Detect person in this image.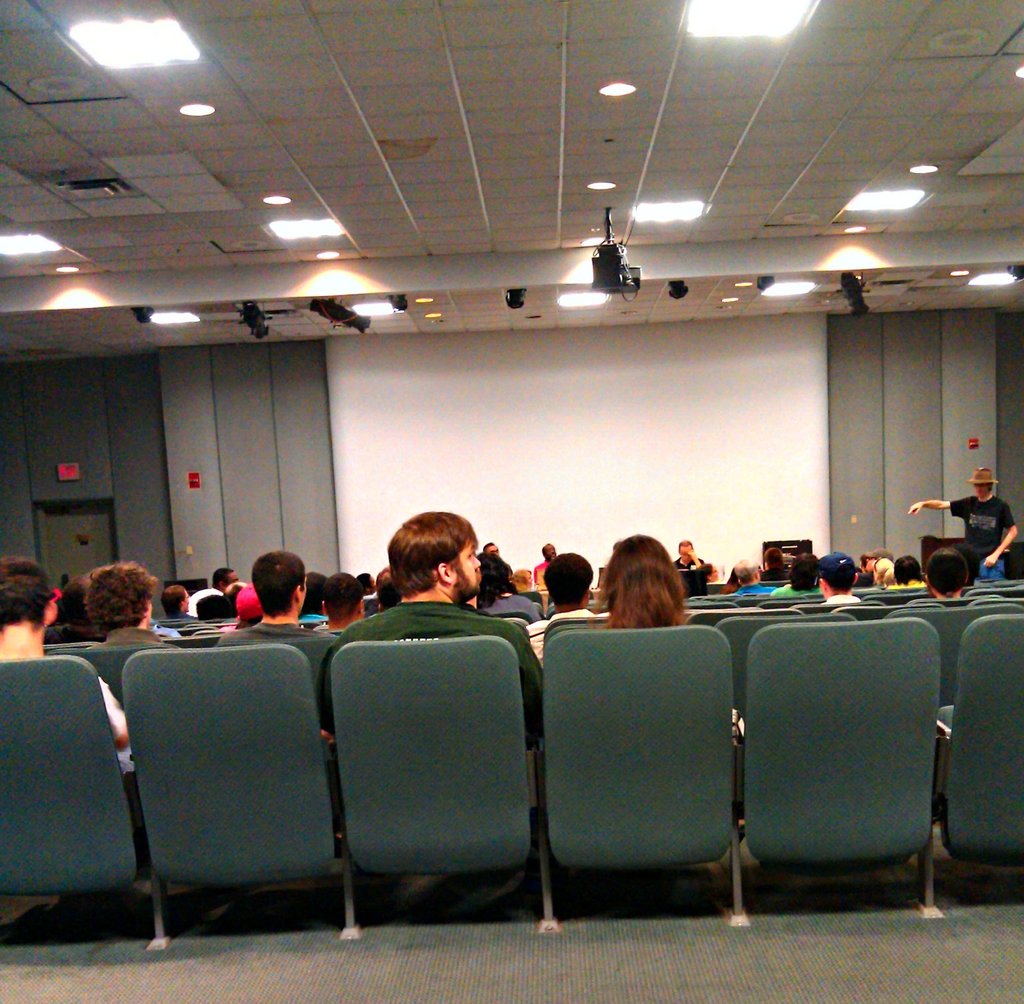
Detection: [left=808, top=552, right=871, bottom=602].
